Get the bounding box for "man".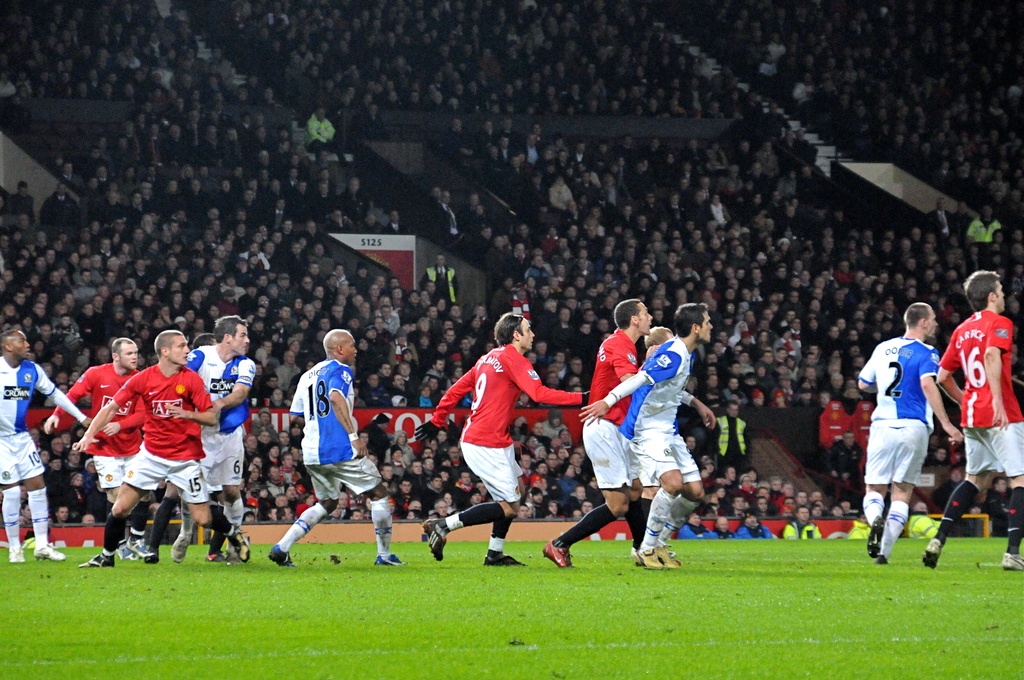
(681,433,705,469).
